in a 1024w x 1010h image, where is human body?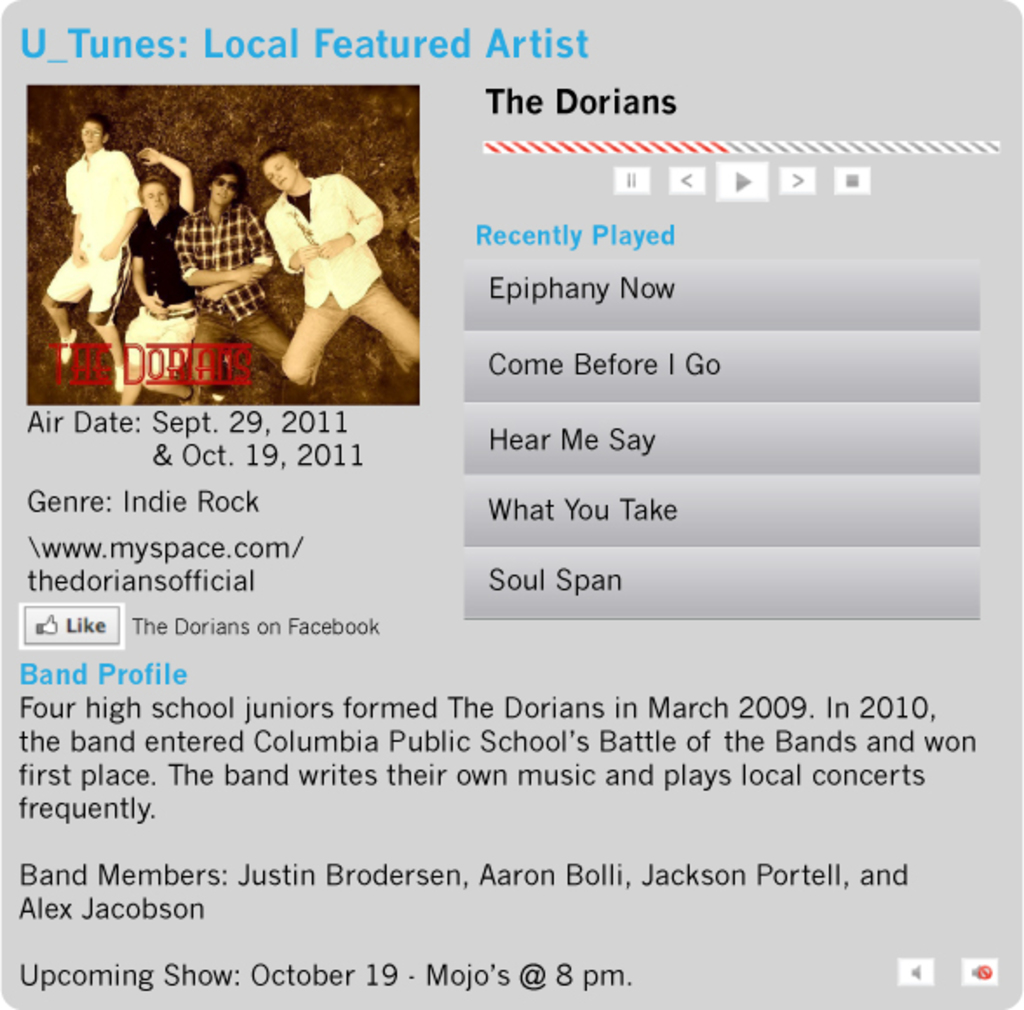
select_region(122, 141, 202, 411).
